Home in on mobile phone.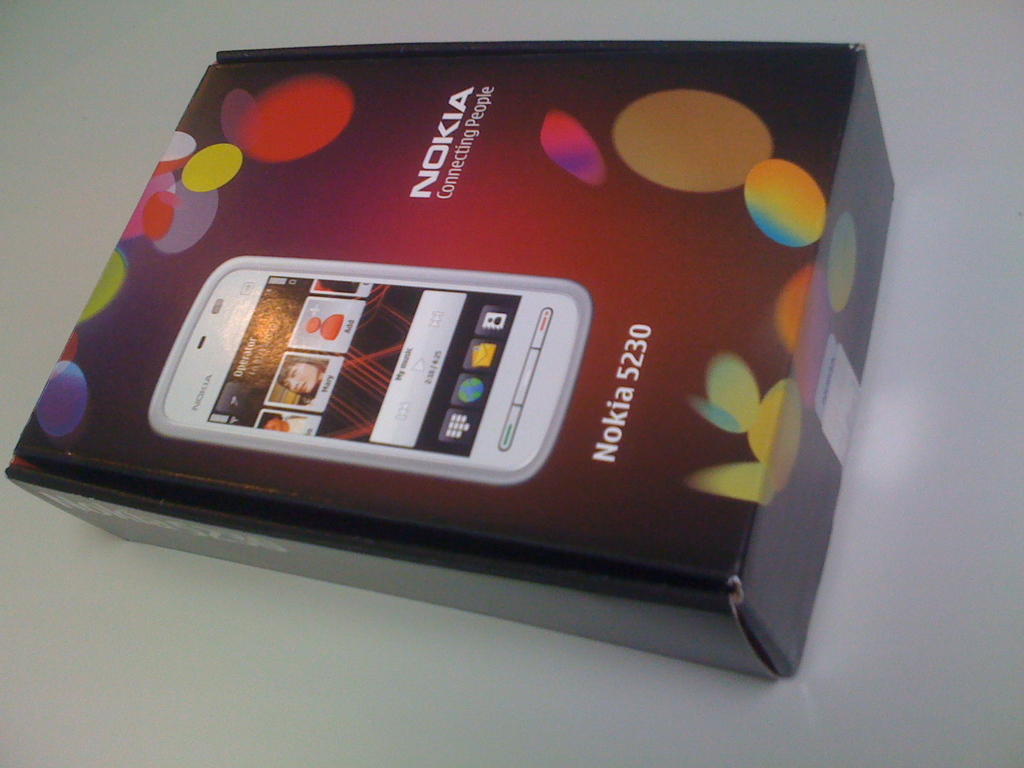
Homed in at <box>124,236,627,560</box>.
